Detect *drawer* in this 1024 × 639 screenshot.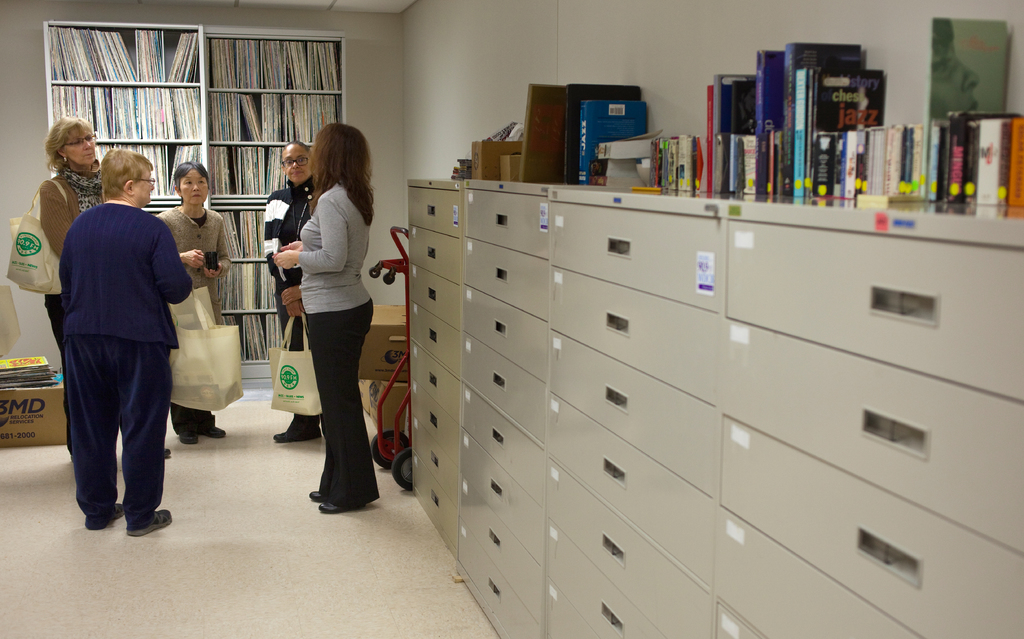
Detection: detection(407, 225, 465, 286).
